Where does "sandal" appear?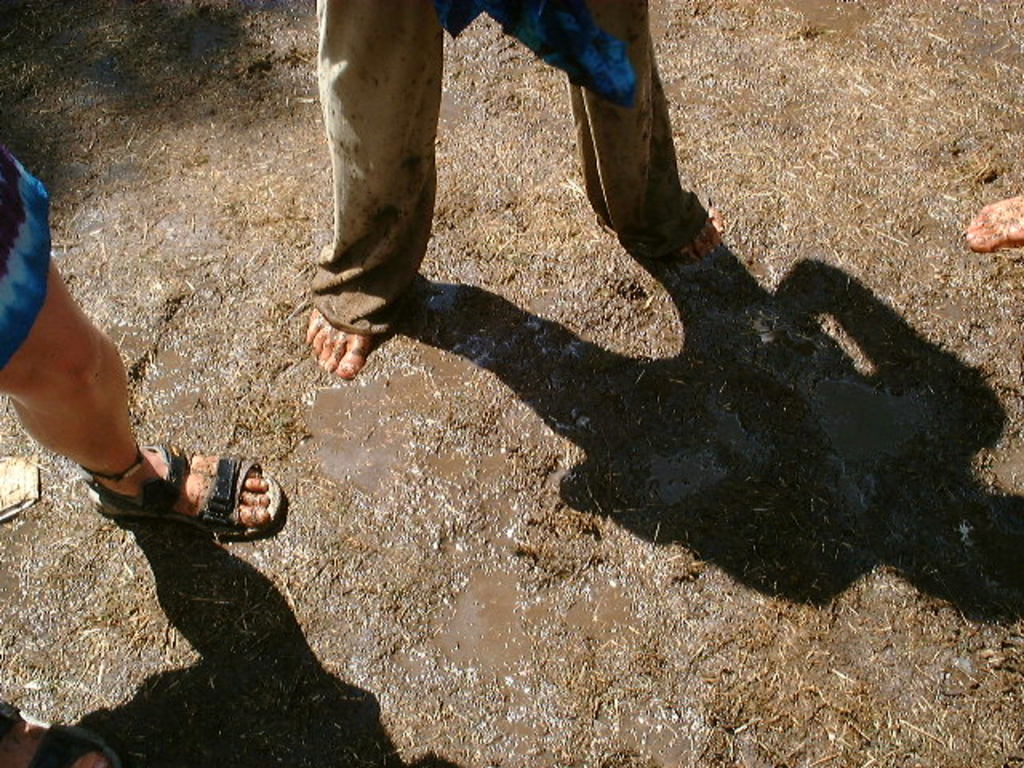
Appears at [0,693,114,765].
